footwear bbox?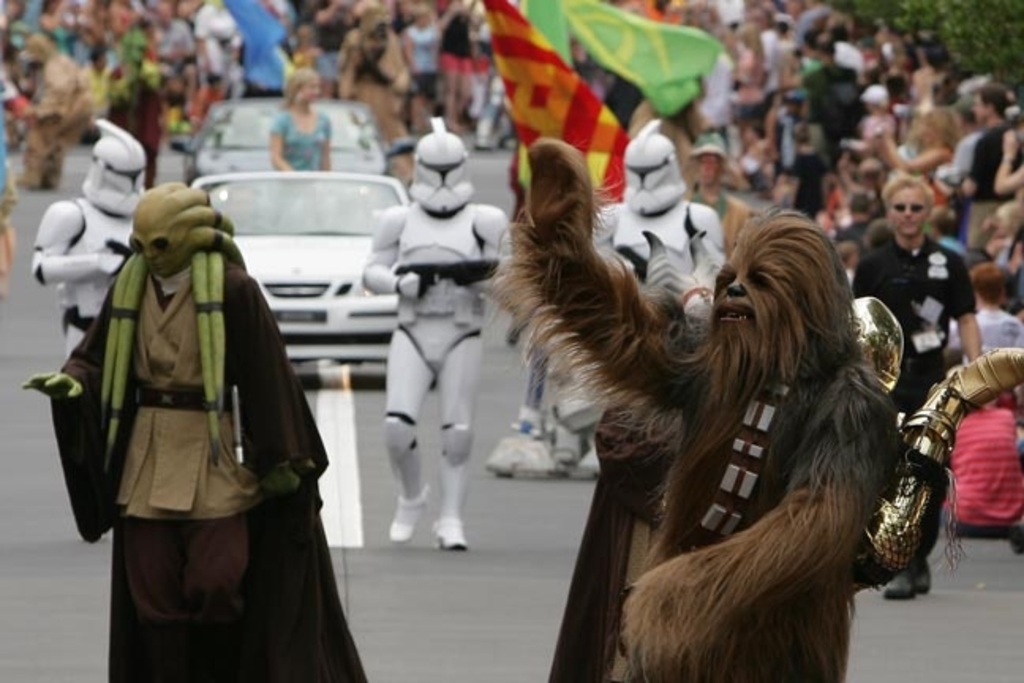
<region>910, 555, 932, 594</region>
